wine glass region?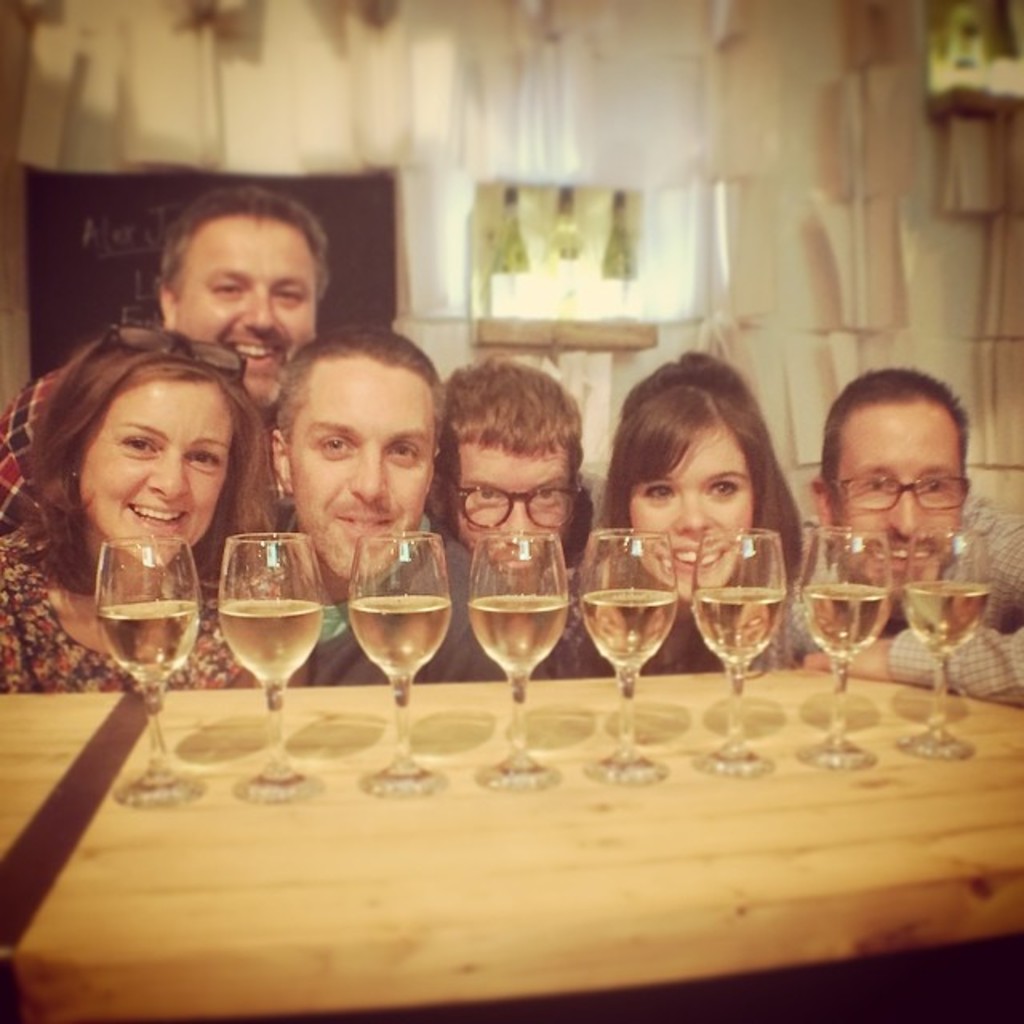
select_region(472, 531, 573, 778)
